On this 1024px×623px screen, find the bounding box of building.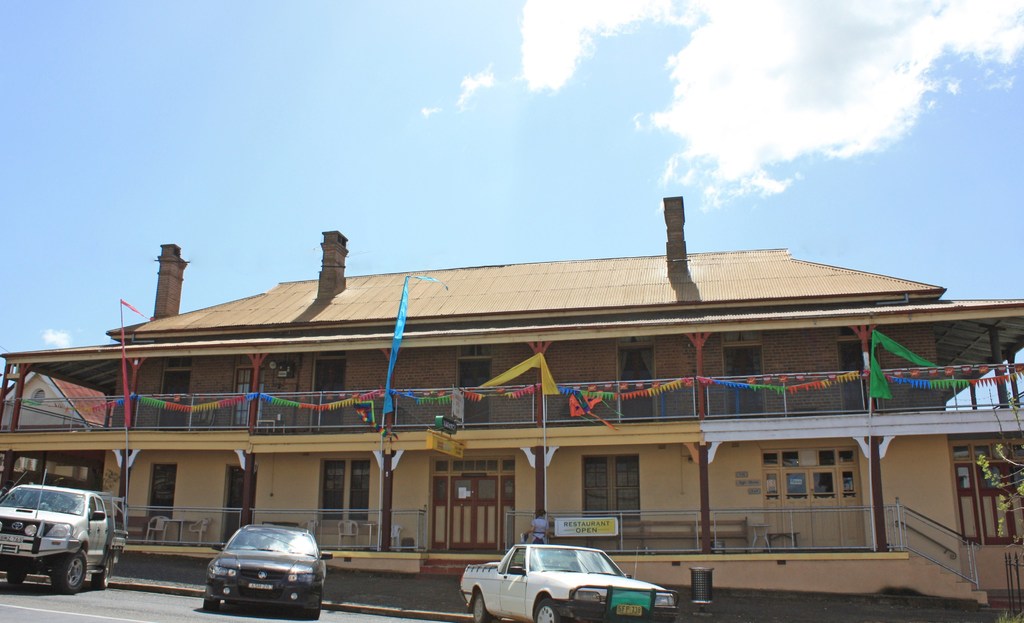
Bounding box: detection(0, 374, 114, 480).
